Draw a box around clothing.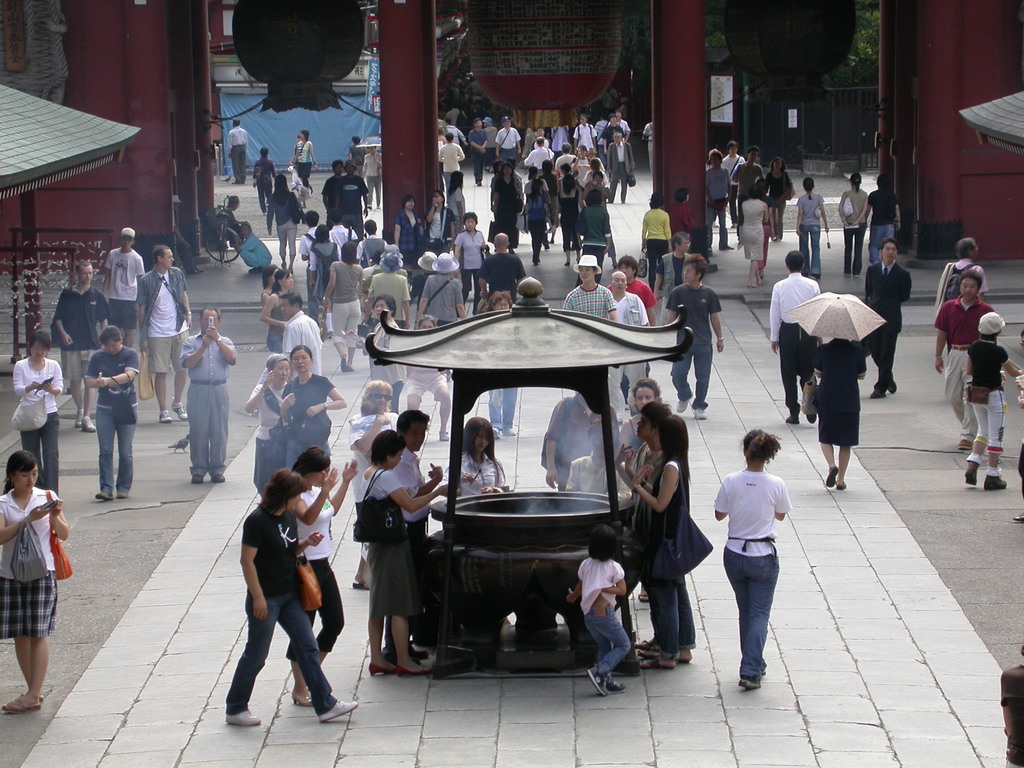
(x1=100, y1=241, x2=147, y2=323).
